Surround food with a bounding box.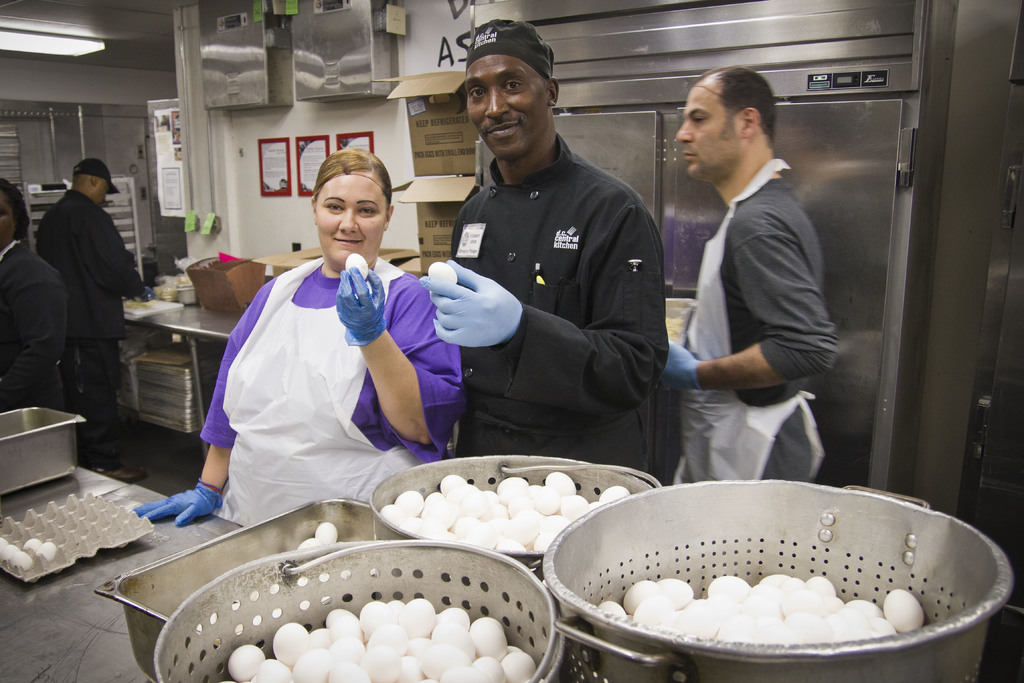
crop(35, 540, 58, 563).
